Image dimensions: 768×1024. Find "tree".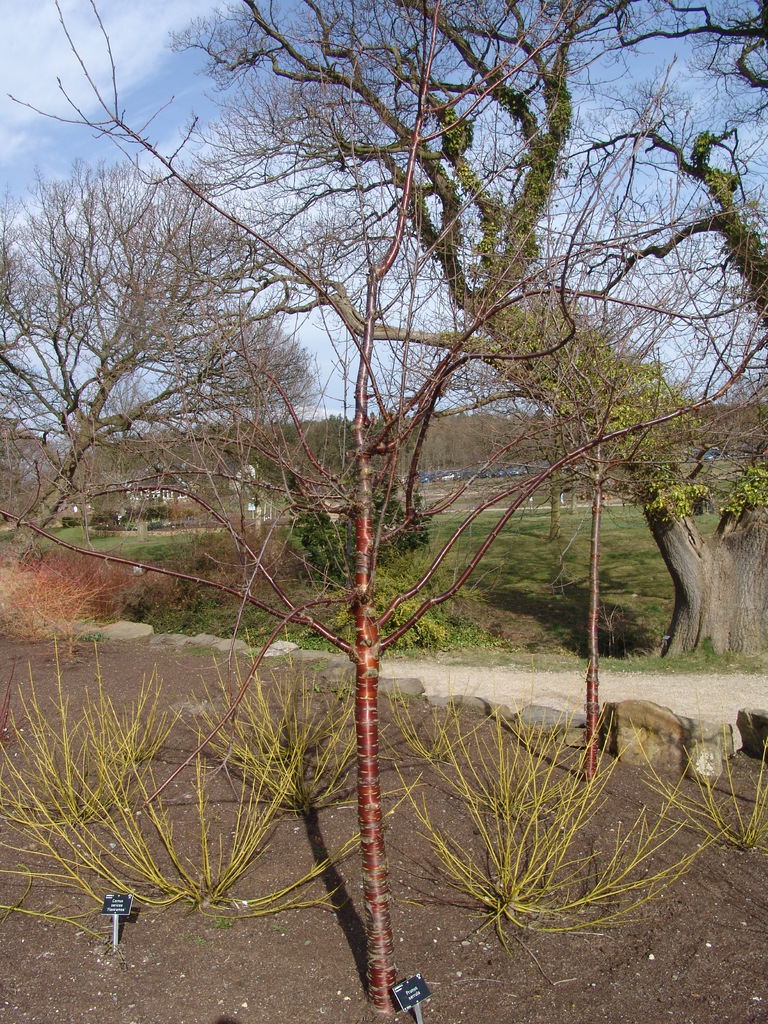
rect(13, 0, 741, 1023).
